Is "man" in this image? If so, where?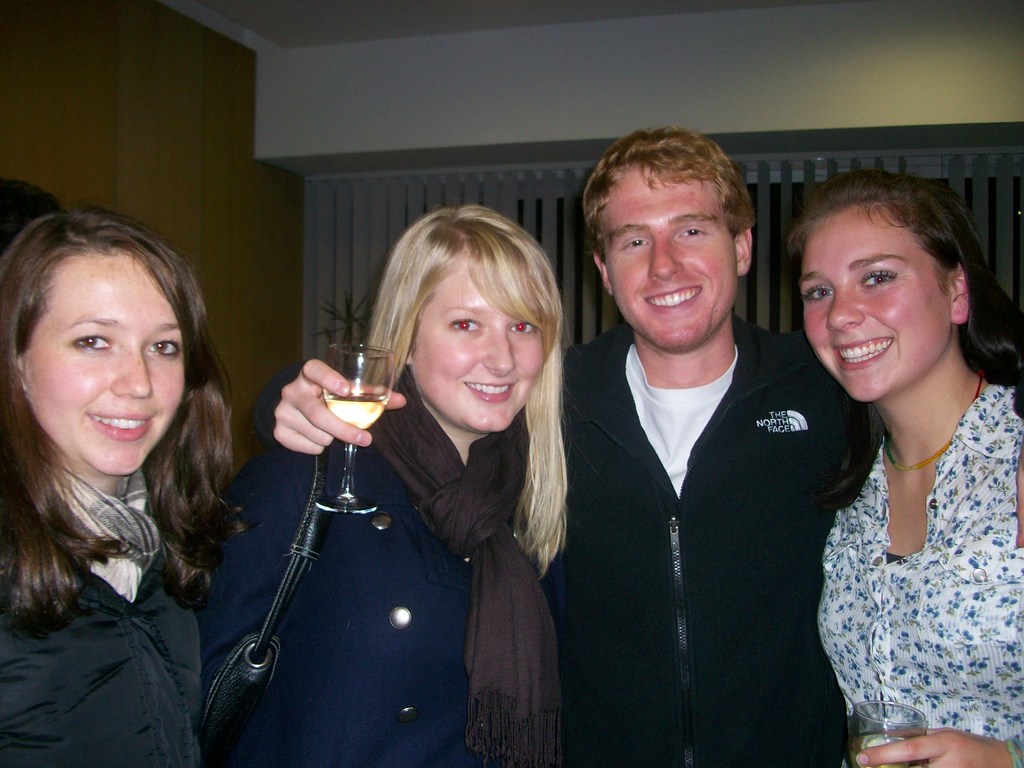
Yes, at (left=251, top=127, right=1023, bottom=767).
